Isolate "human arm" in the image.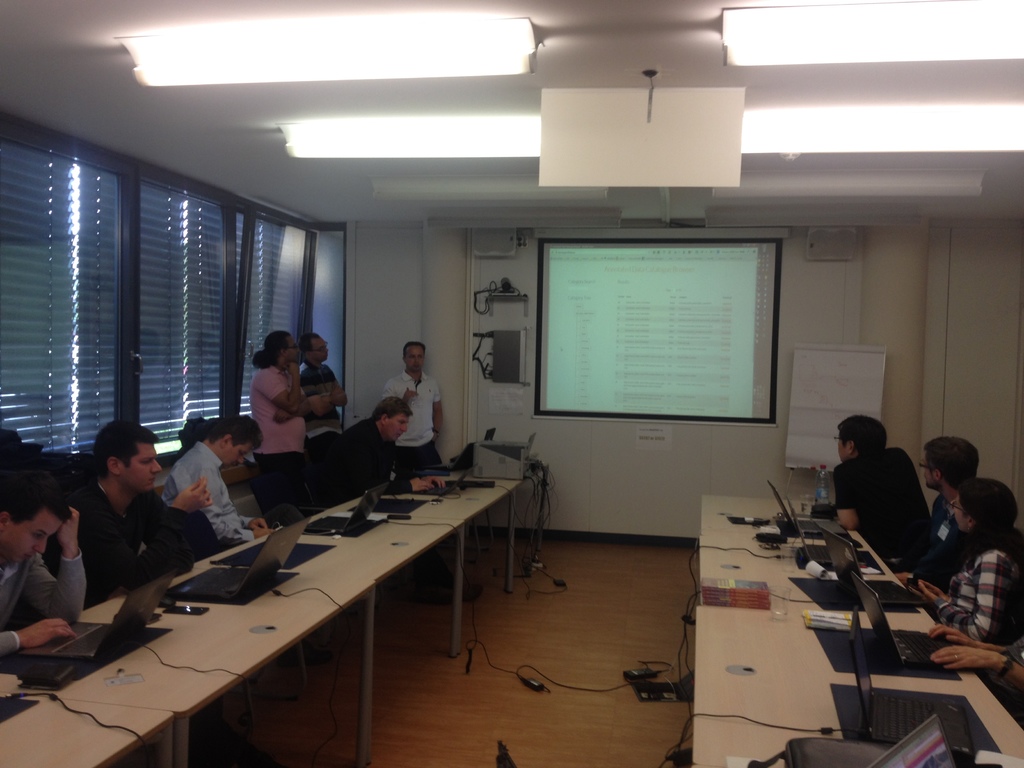
Isolated region: (352, 428, 434, 496).
